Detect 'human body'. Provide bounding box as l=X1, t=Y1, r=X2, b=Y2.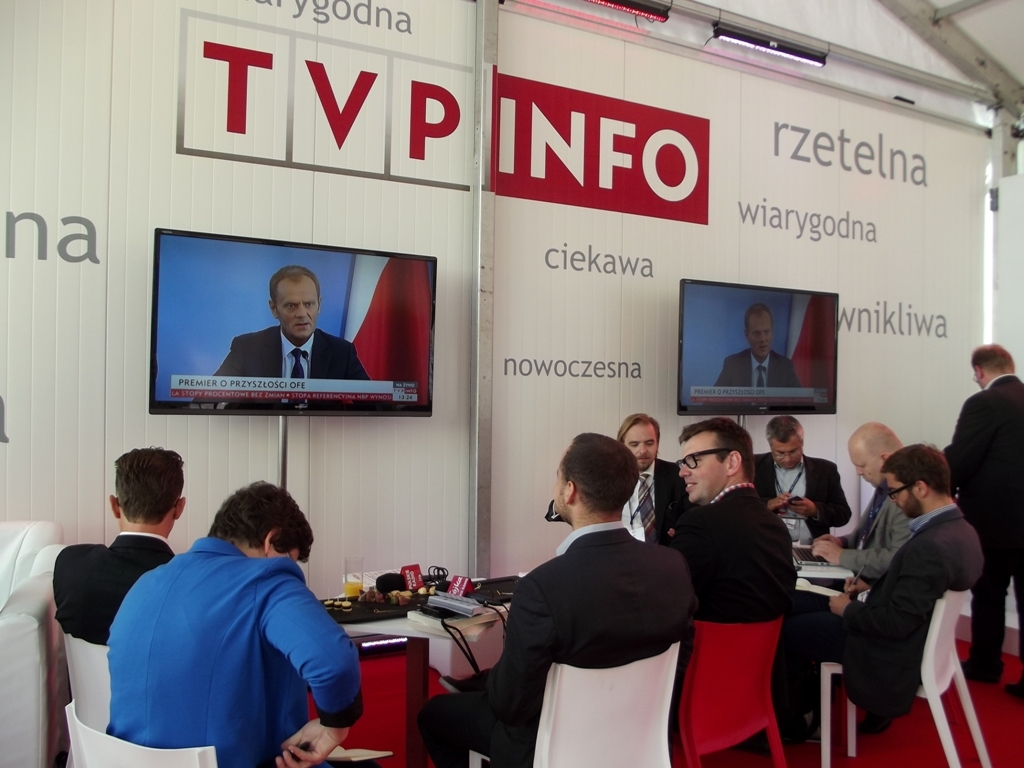
l=52, t=469, r=361, b=767.
